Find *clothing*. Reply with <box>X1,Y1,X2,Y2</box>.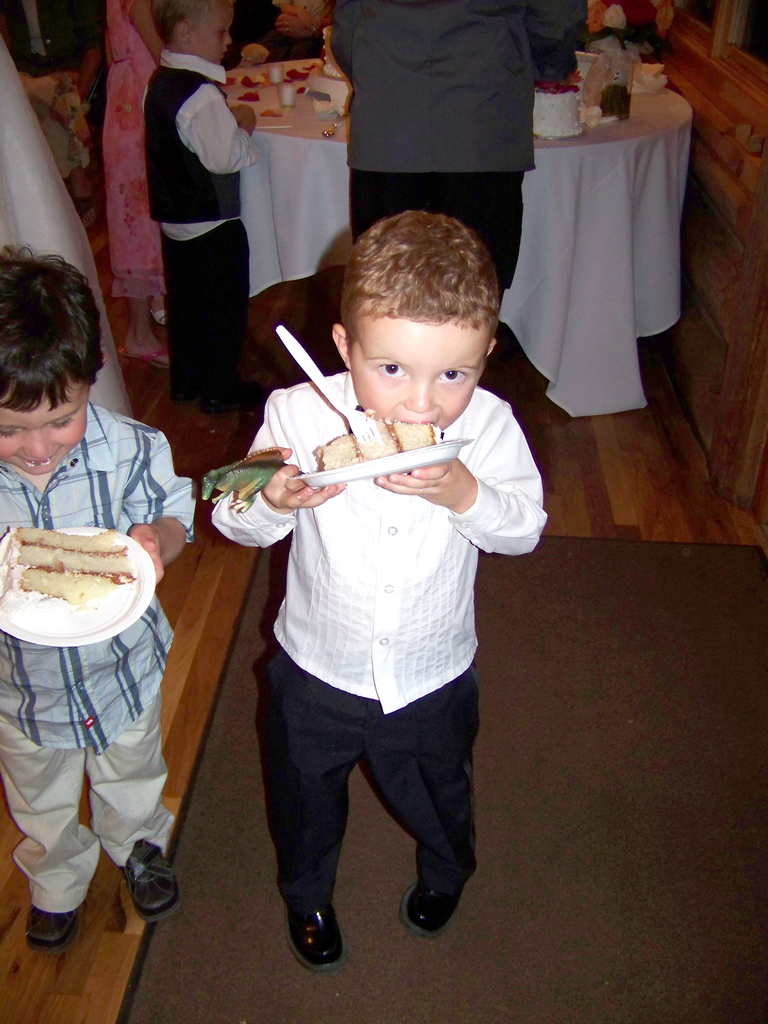
<box>200,367,553,890</box>.
